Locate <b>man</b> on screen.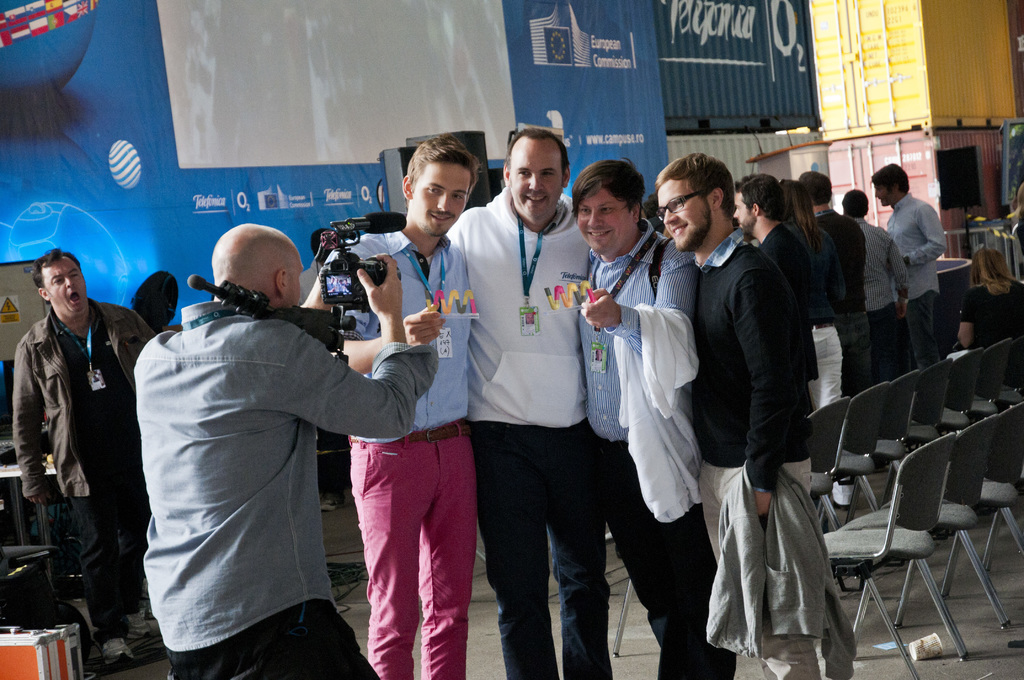
On screen at x1=662 y1=127 x2=841 y2=679.
